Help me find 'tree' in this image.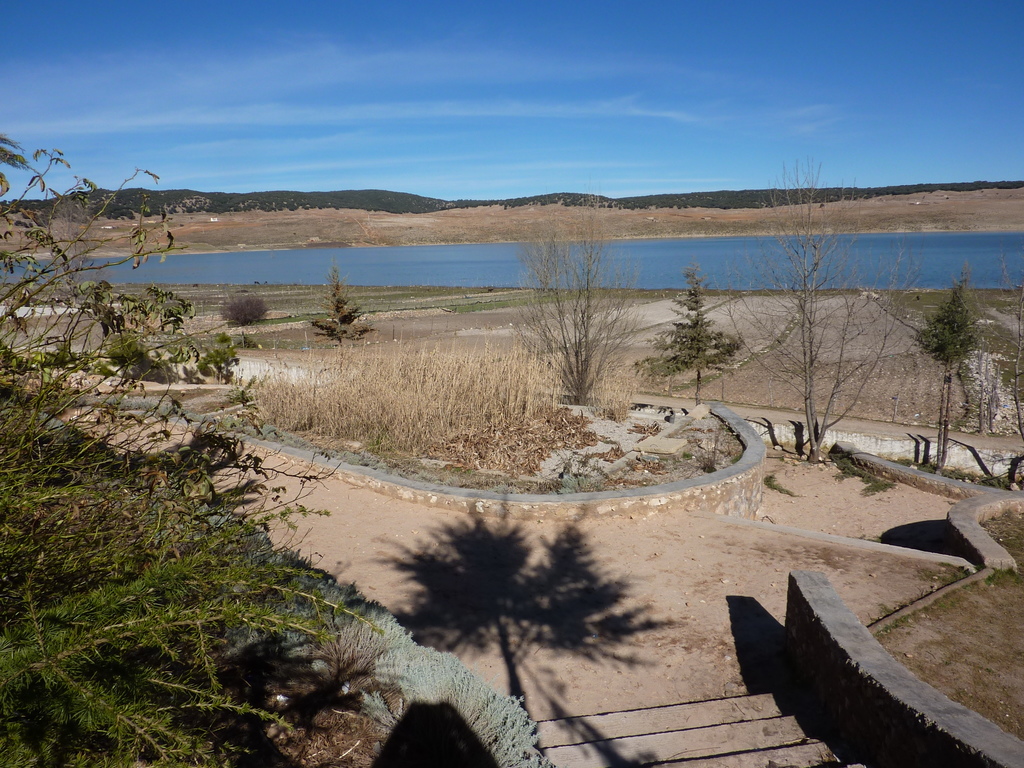
Found it: Rect(652, 259, 745, 400).
